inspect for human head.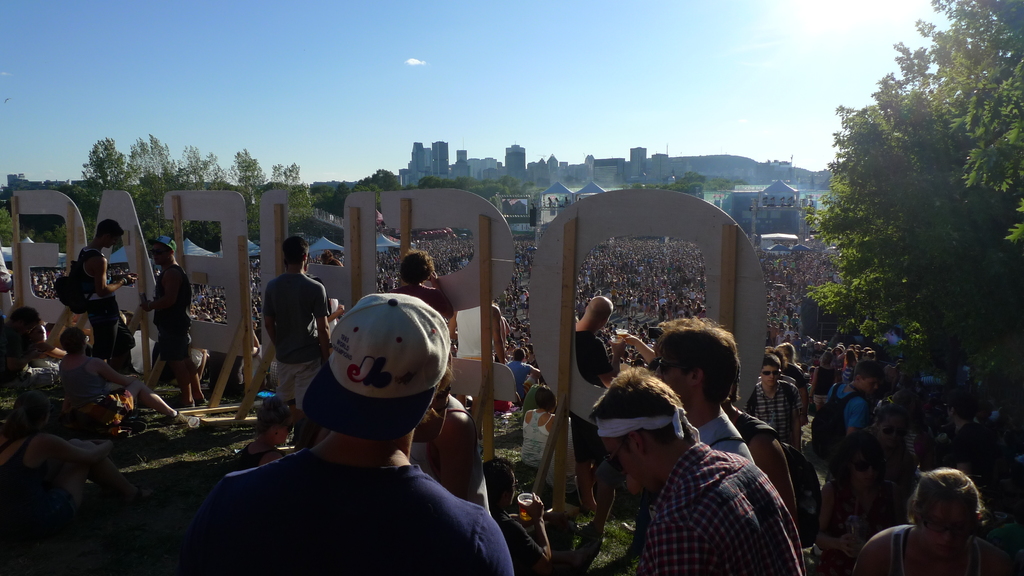
Inspection: detection(533, 381, 559, 413).
